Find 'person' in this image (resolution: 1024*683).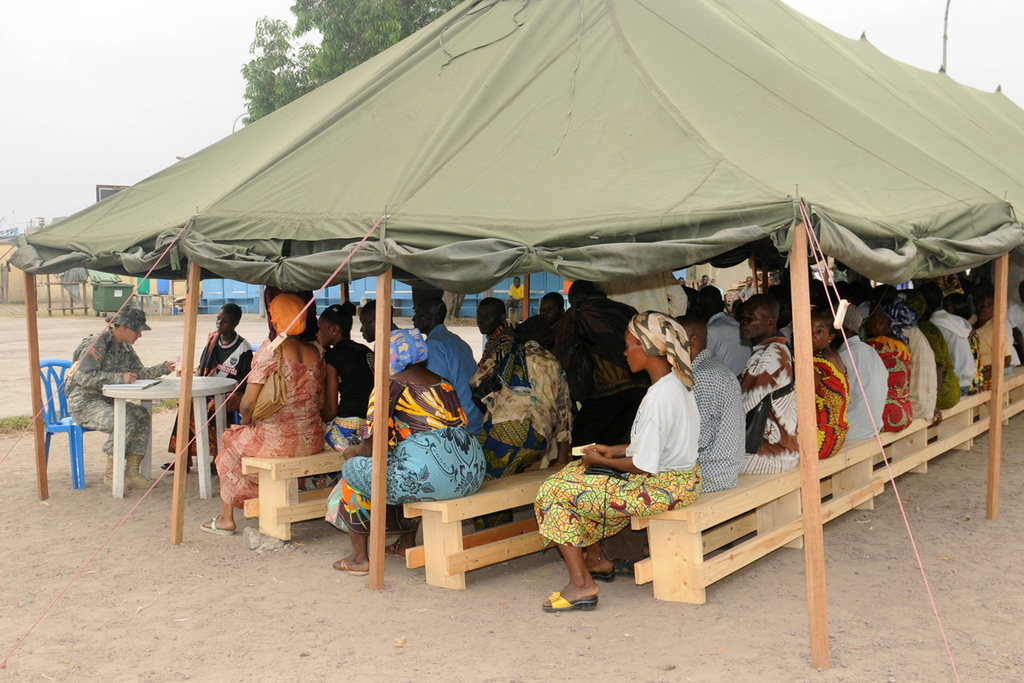
select_region(59, 304, 184, 496).
